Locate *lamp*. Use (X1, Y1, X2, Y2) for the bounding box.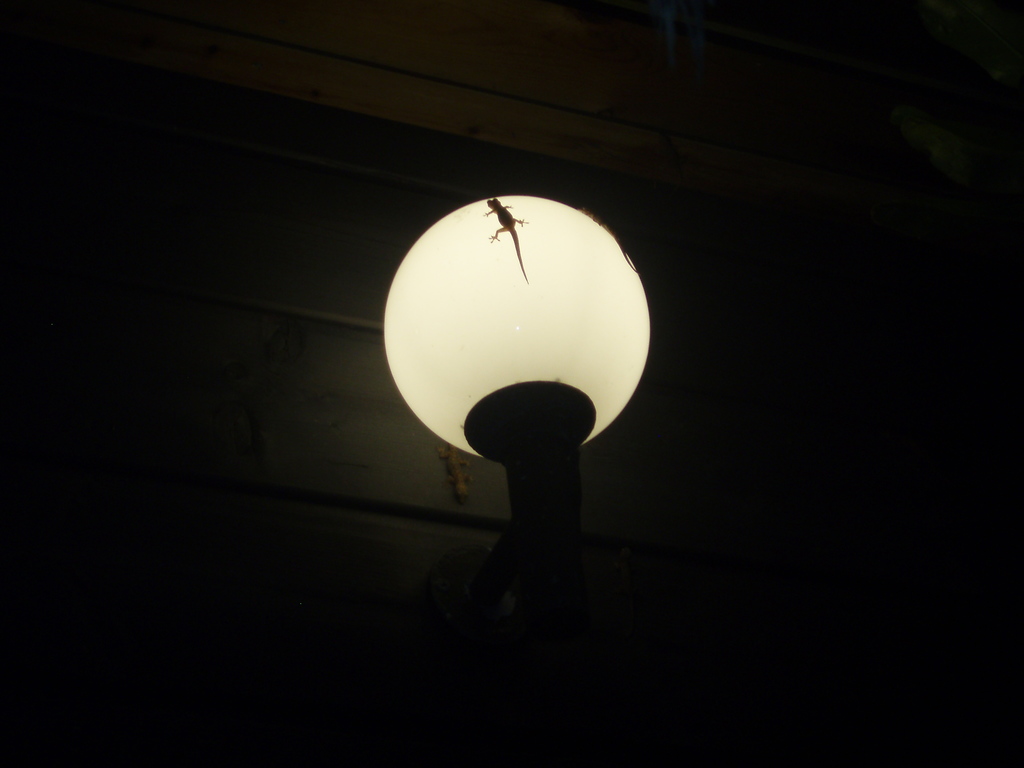
(382, 189, 650, 735).
